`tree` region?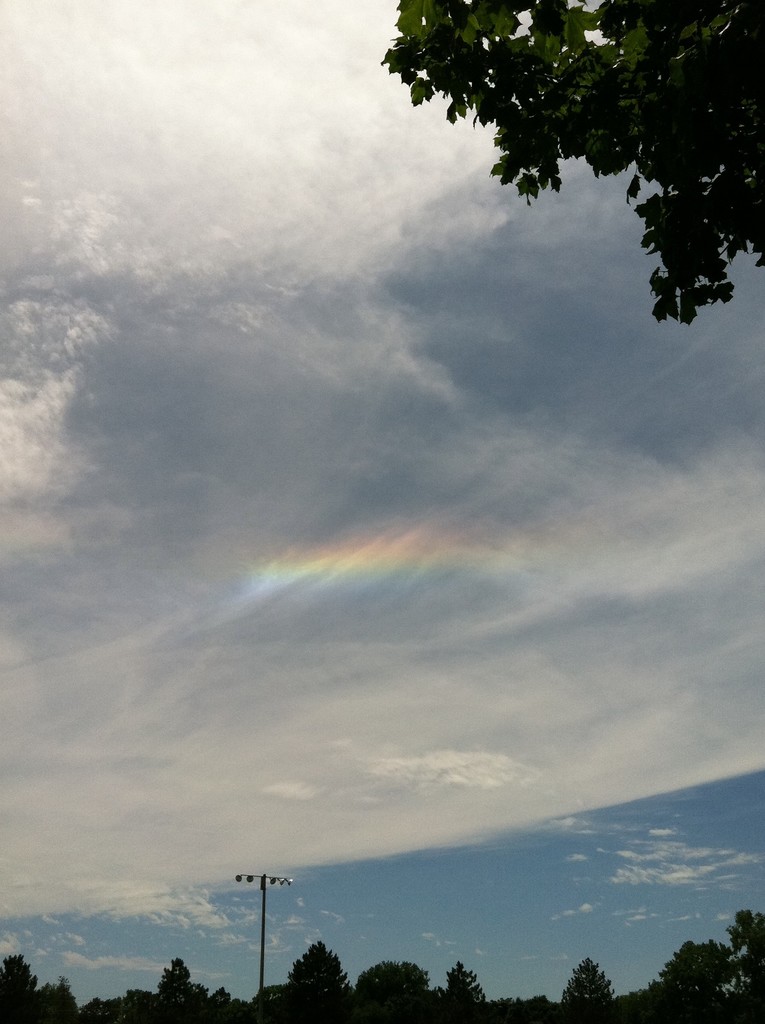
474, 993, 570, 1023
